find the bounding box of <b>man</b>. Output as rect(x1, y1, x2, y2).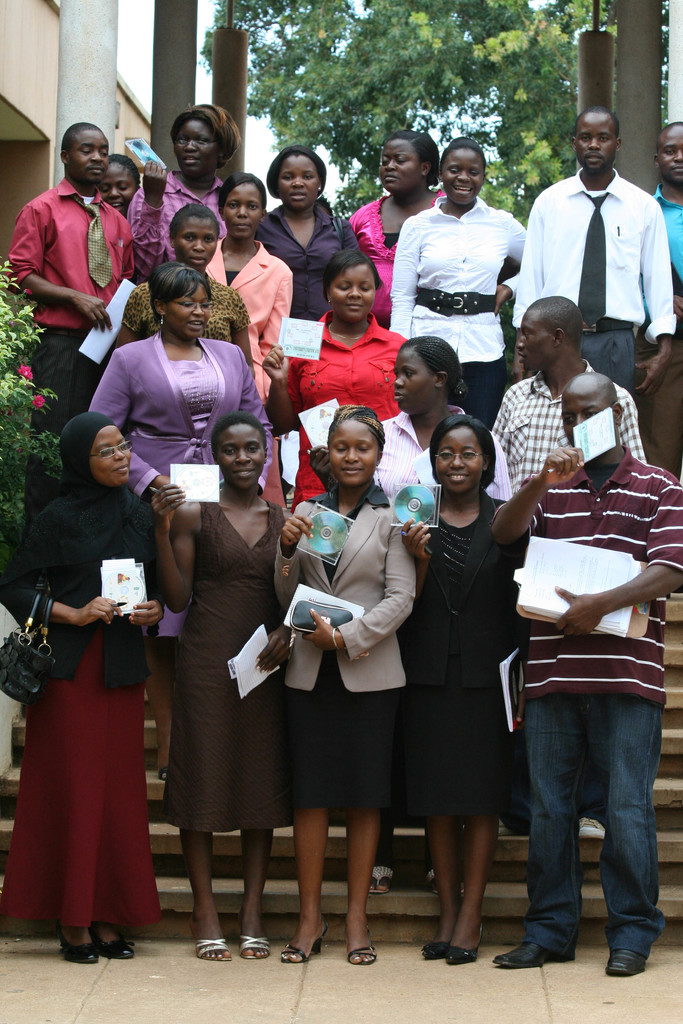
rect(486, 376, 682, 980).
